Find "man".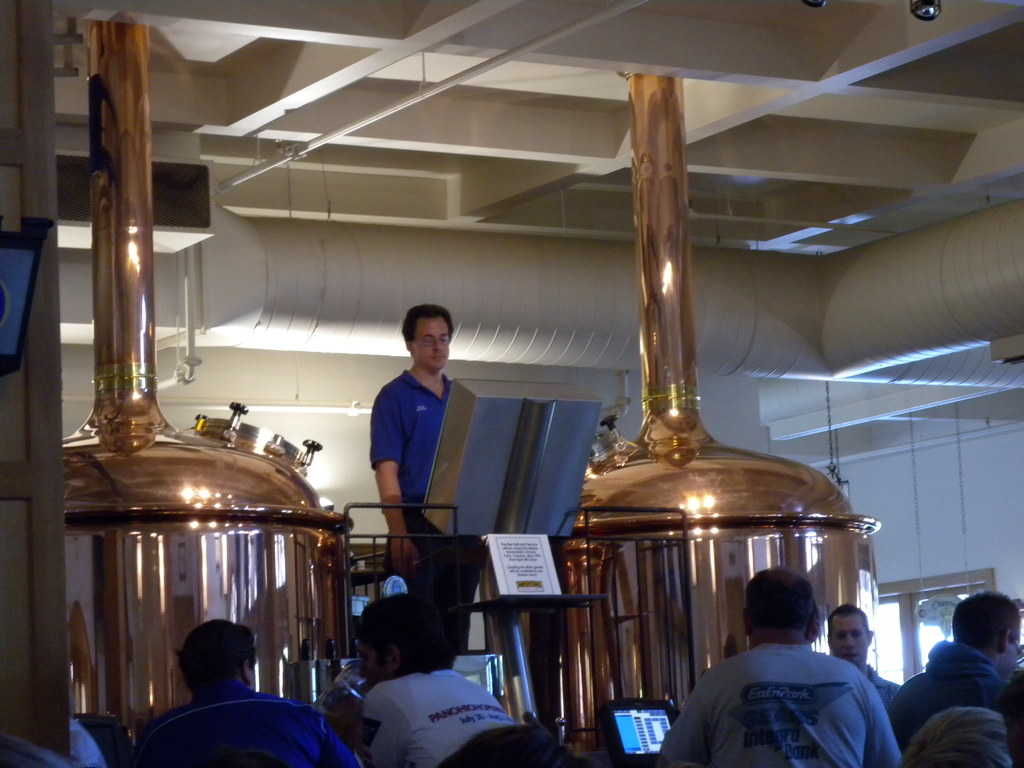
<bbox>648, 566, 905, 766</bbox>.
